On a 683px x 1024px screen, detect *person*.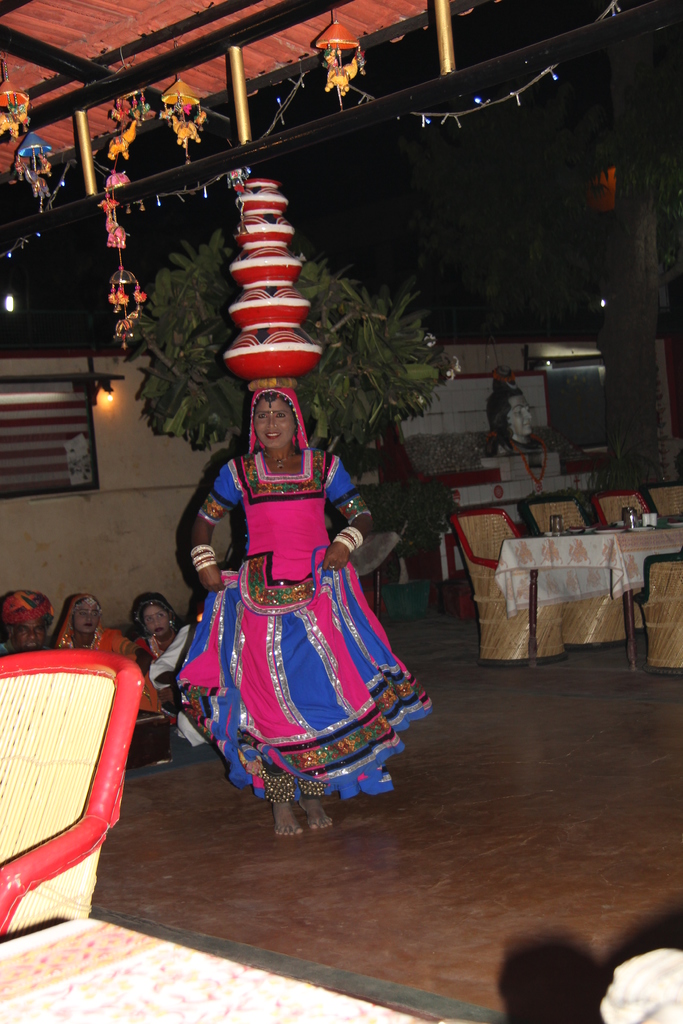
left=133, top=589, right=186, bottom=659.
